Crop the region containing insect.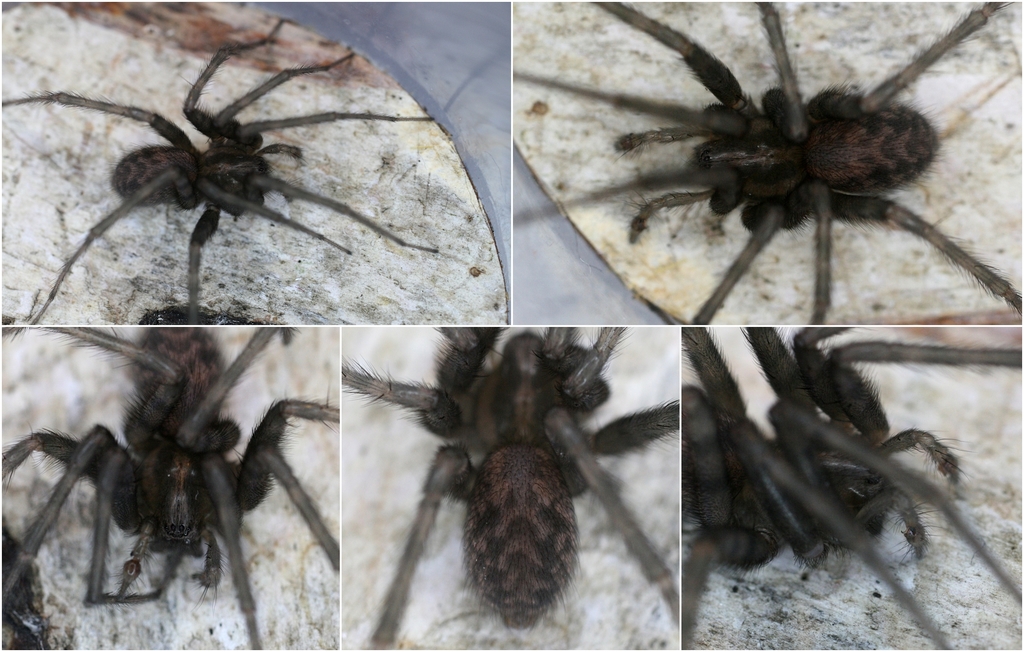
Crop region: (0,326,337,651).
